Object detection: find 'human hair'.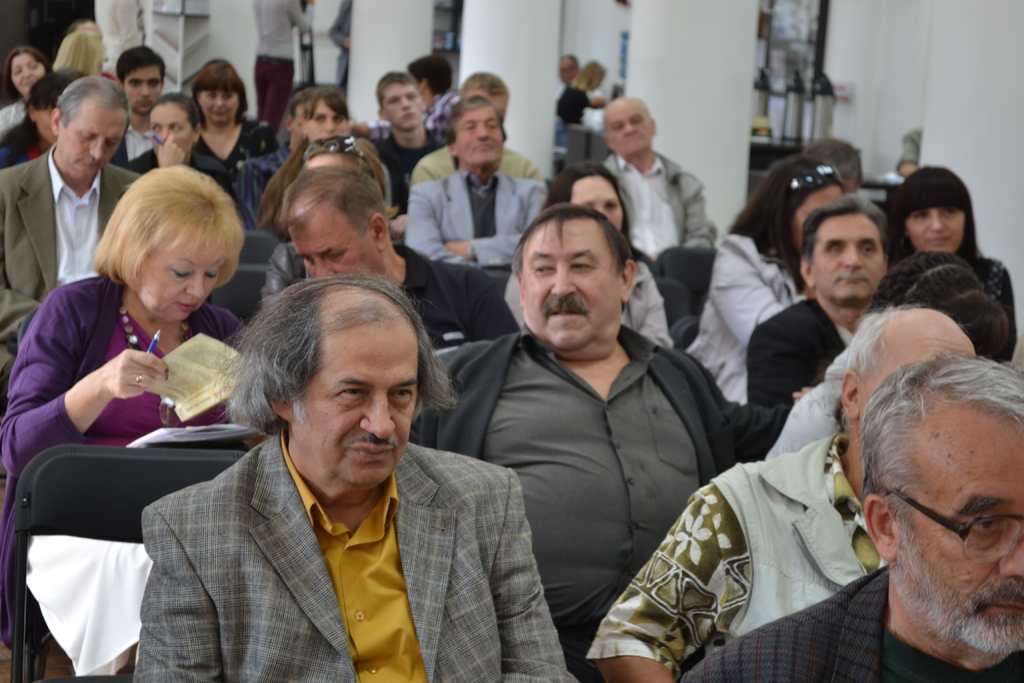
[801,195,896,273].
